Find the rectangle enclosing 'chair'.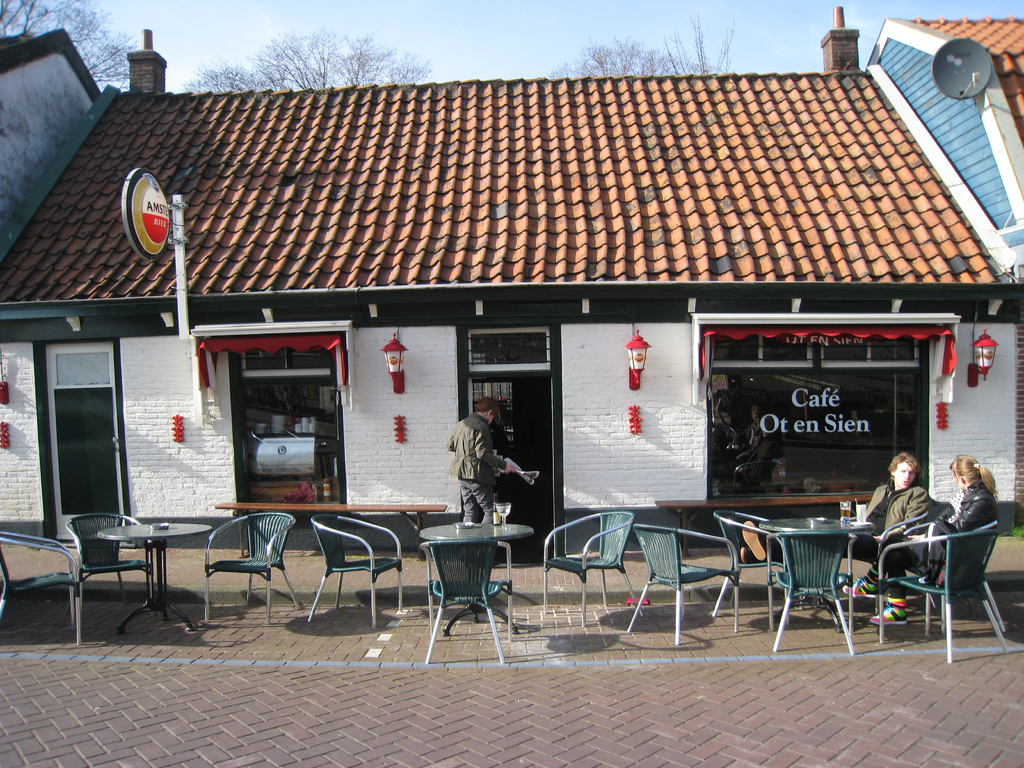
[x1=307, y1=511, x2=407, y2=626].
